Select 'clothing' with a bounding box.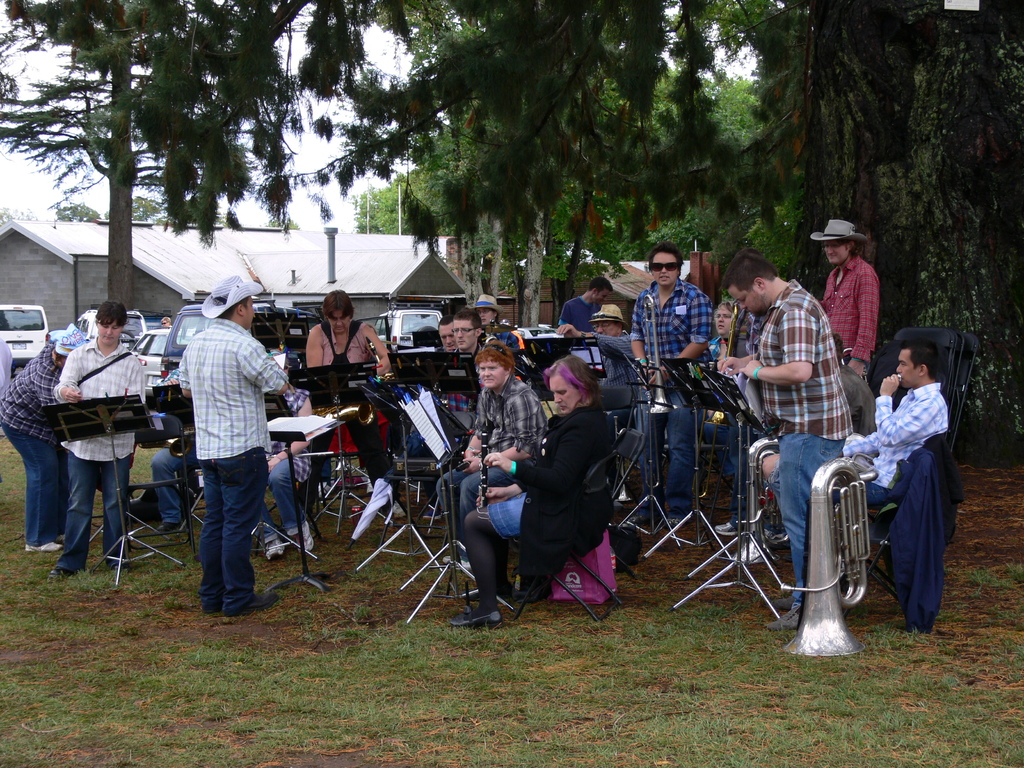
box=[628, 277, 712, 520].
